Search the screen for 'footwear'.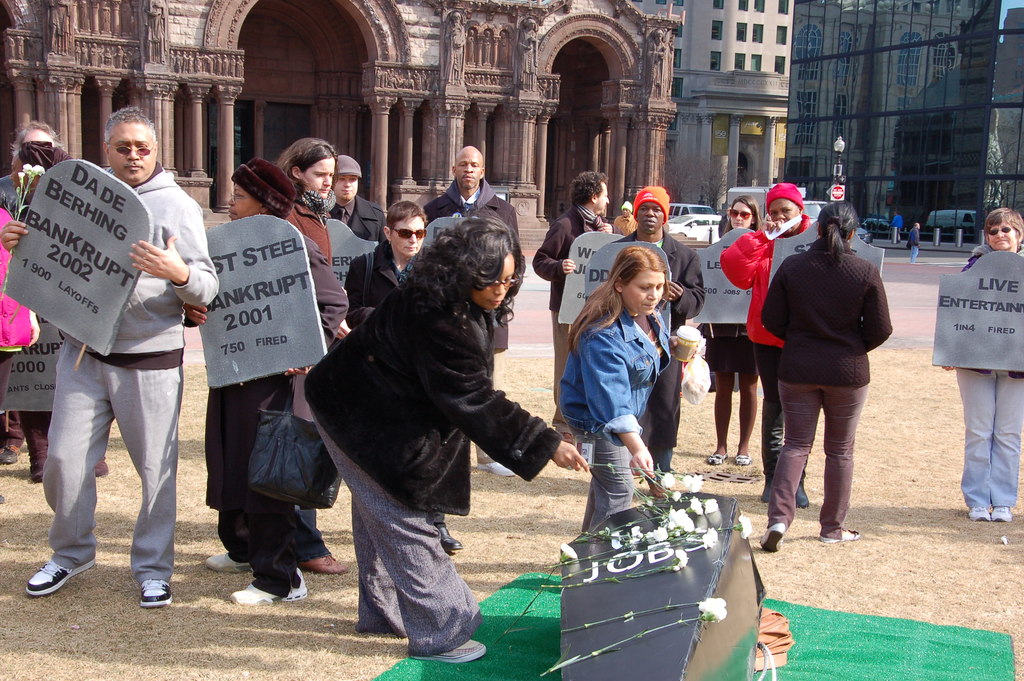
Found at {"x1": 759, "y1": 518, "x2": 792, "y2": 549}.
